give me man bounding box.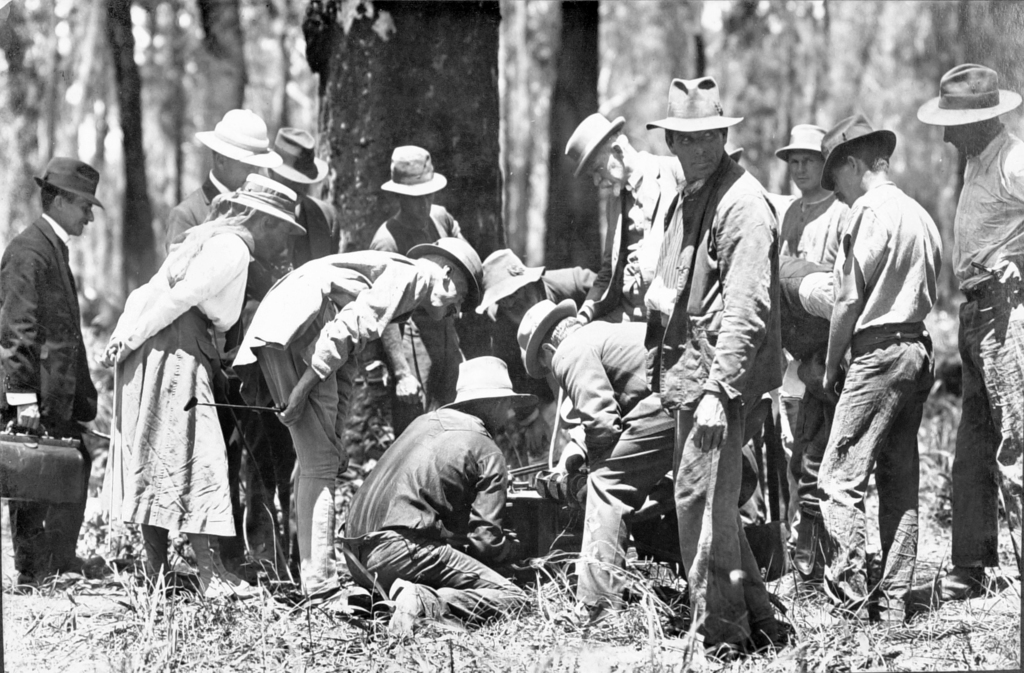
645/74/787/651.
